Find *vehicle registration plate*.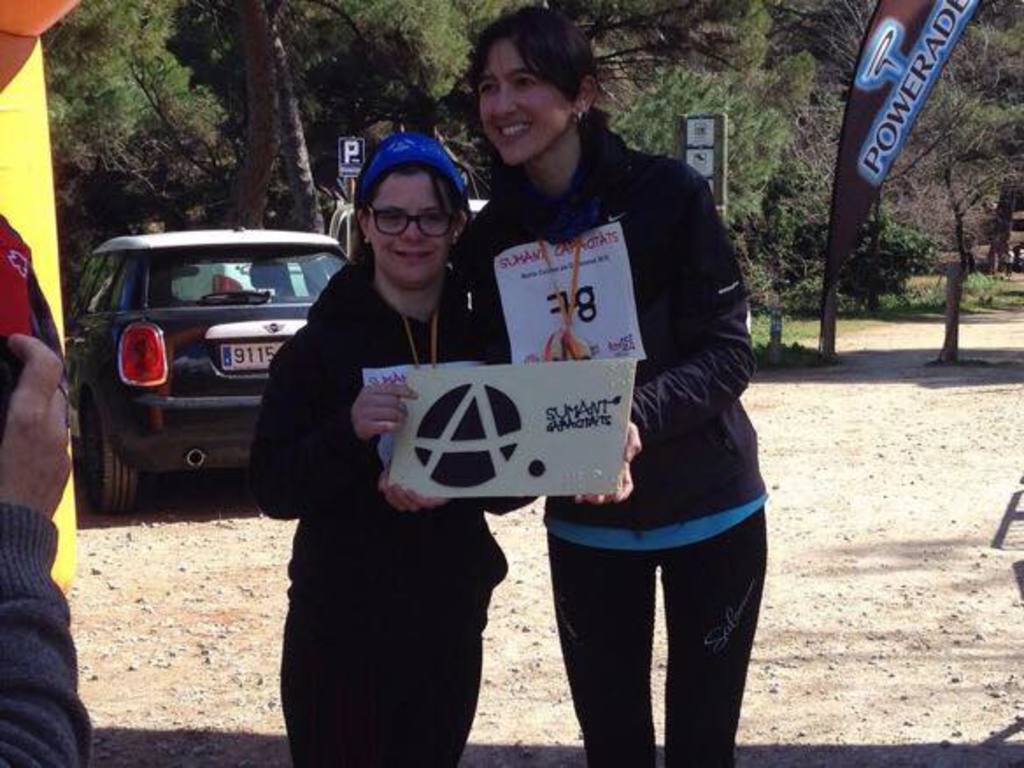
[left=214, top=340, right=281, bottom=366].
